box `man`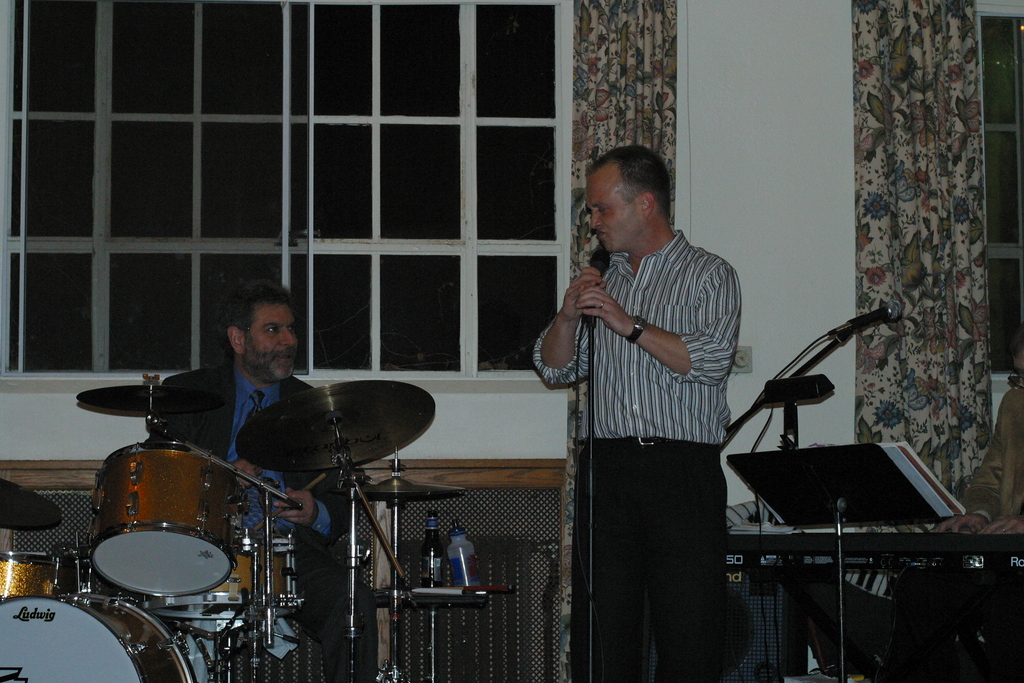
[521, 156, 765, 654]
